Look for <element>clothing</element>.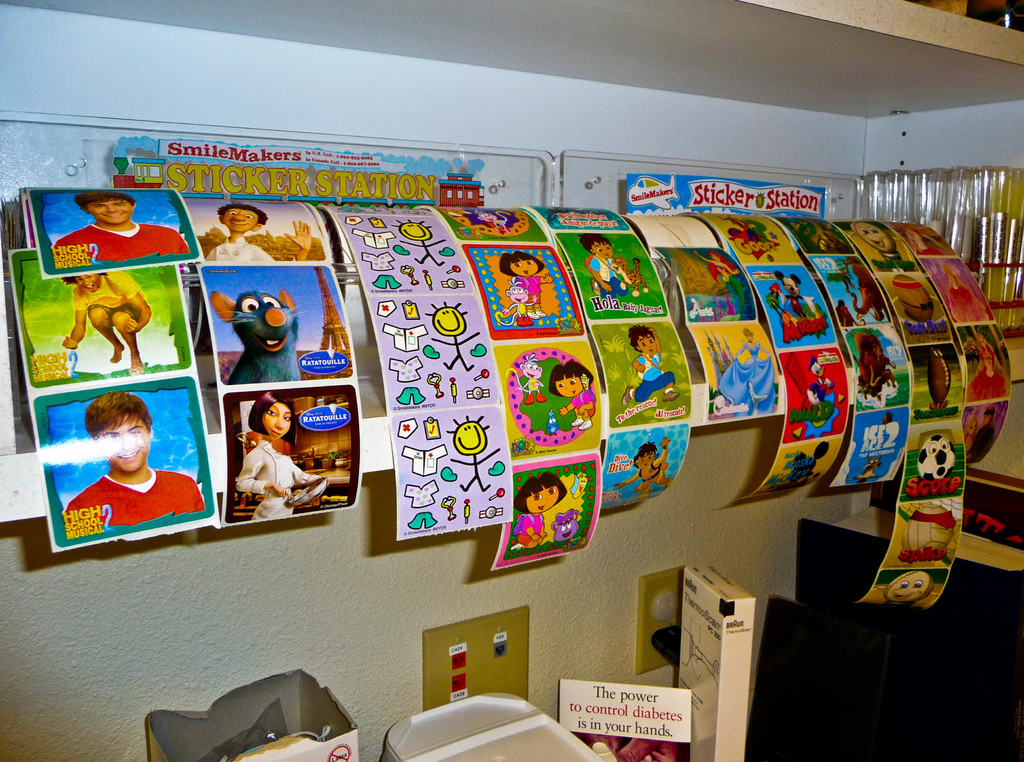
Found: 567, 387, 601, 417.
